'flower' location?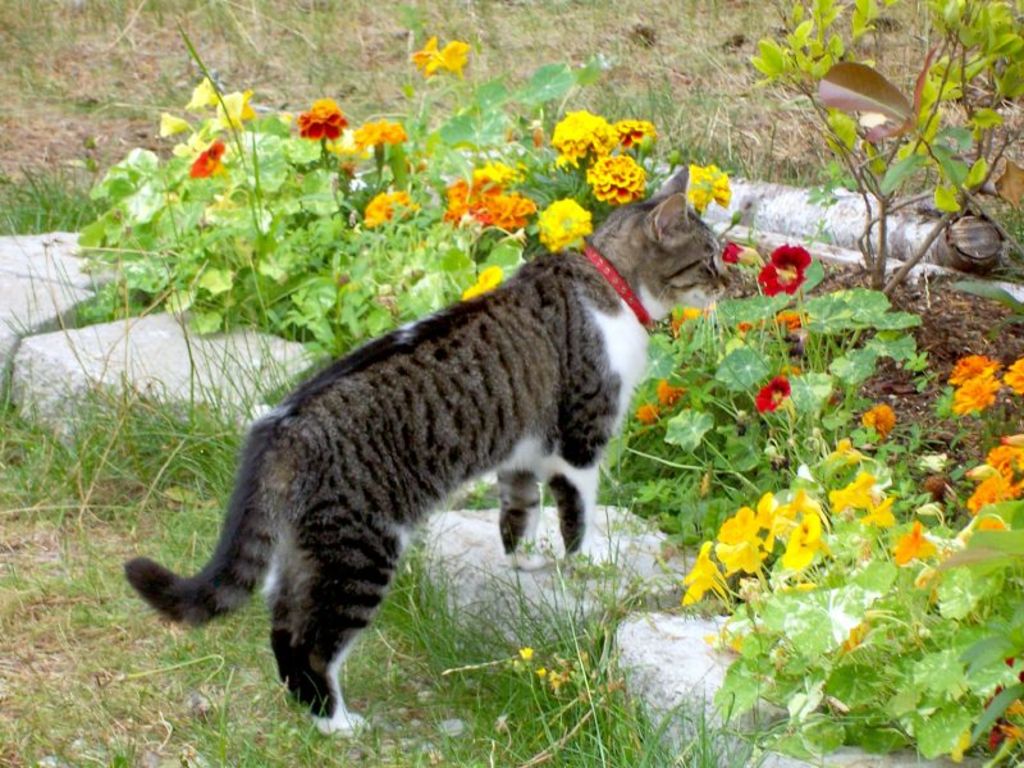
BBox(777, 307, 804, 332)
